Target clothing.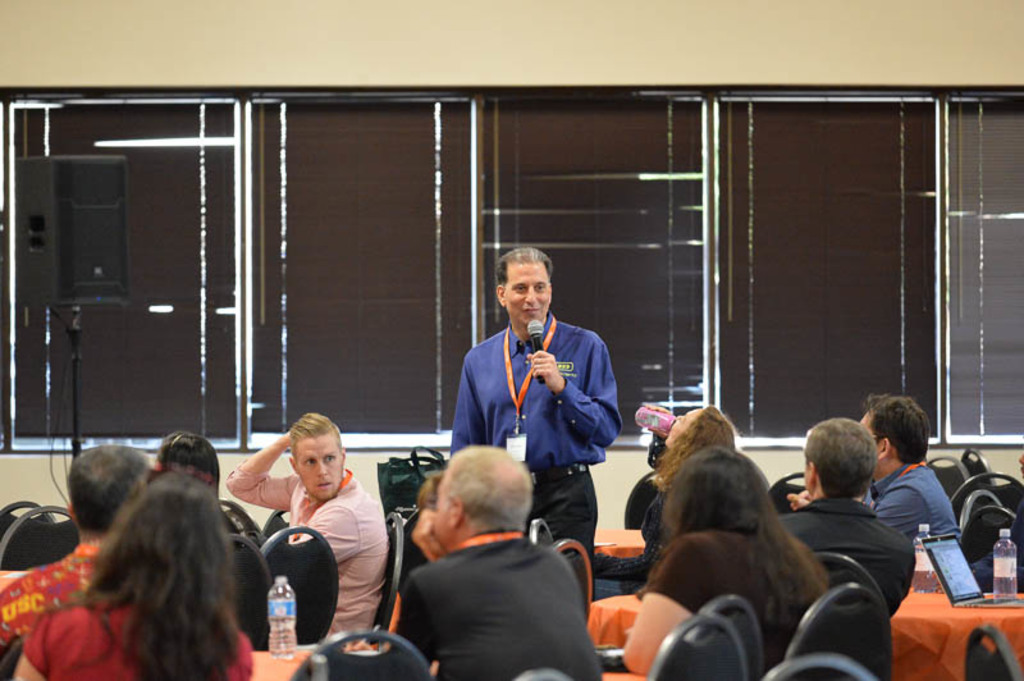
Target region: [x1=865, y1=462, x2=963, y2=571].
